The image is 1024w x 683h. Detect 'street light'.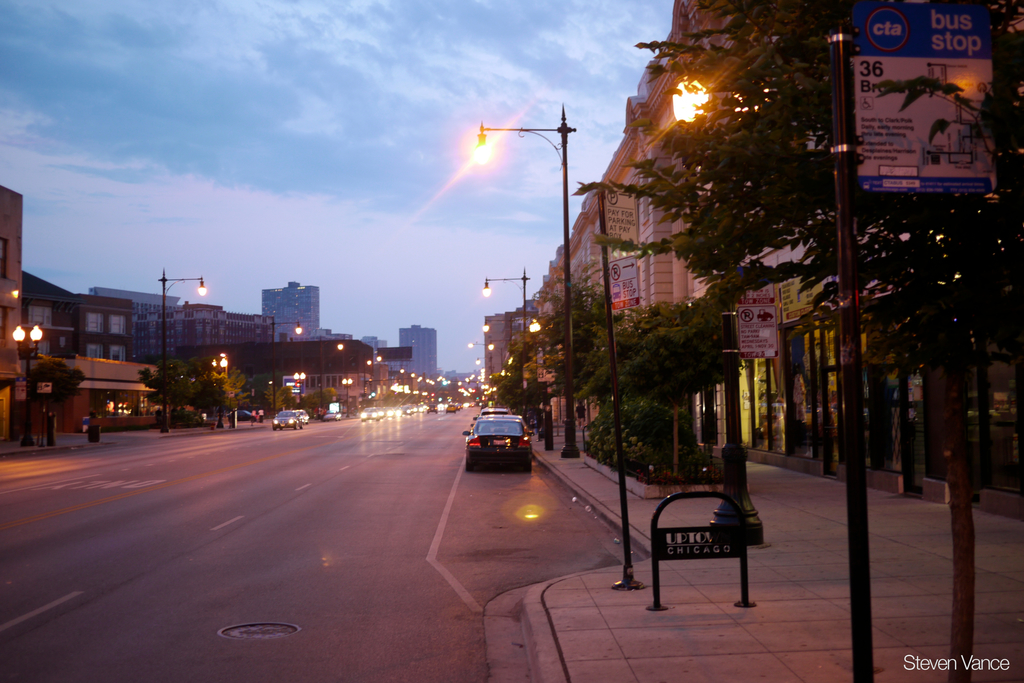
Detection: locate(289, 373, 310, 409).
